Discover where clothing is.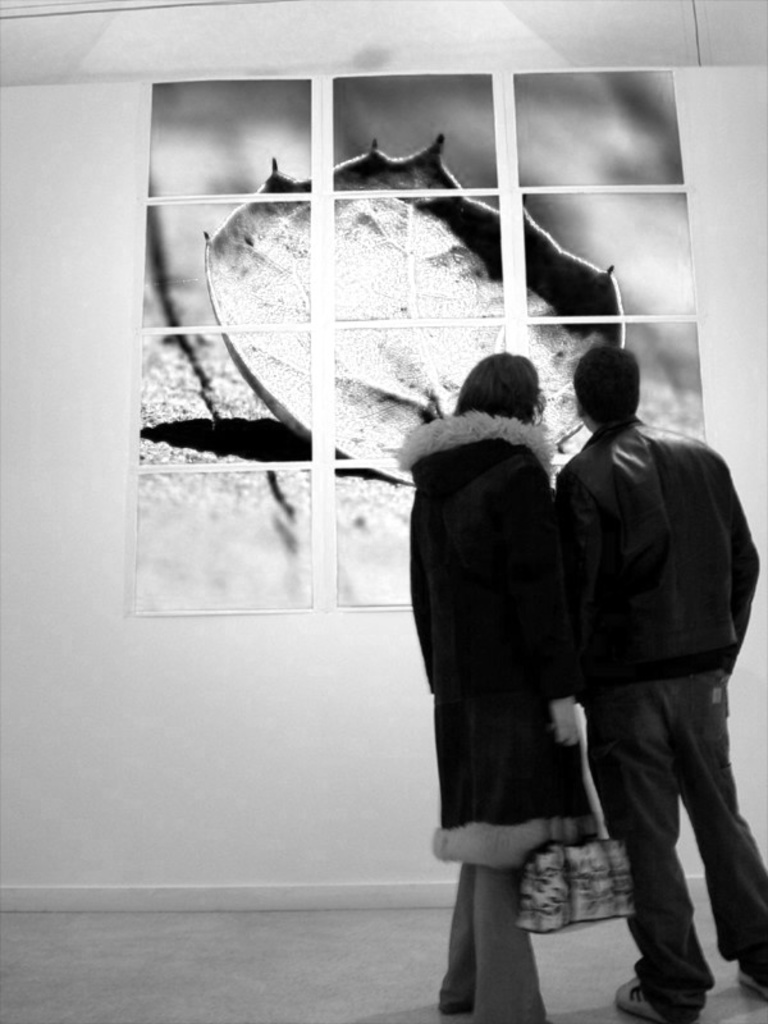
Discovered at 544:323:749:1018.
